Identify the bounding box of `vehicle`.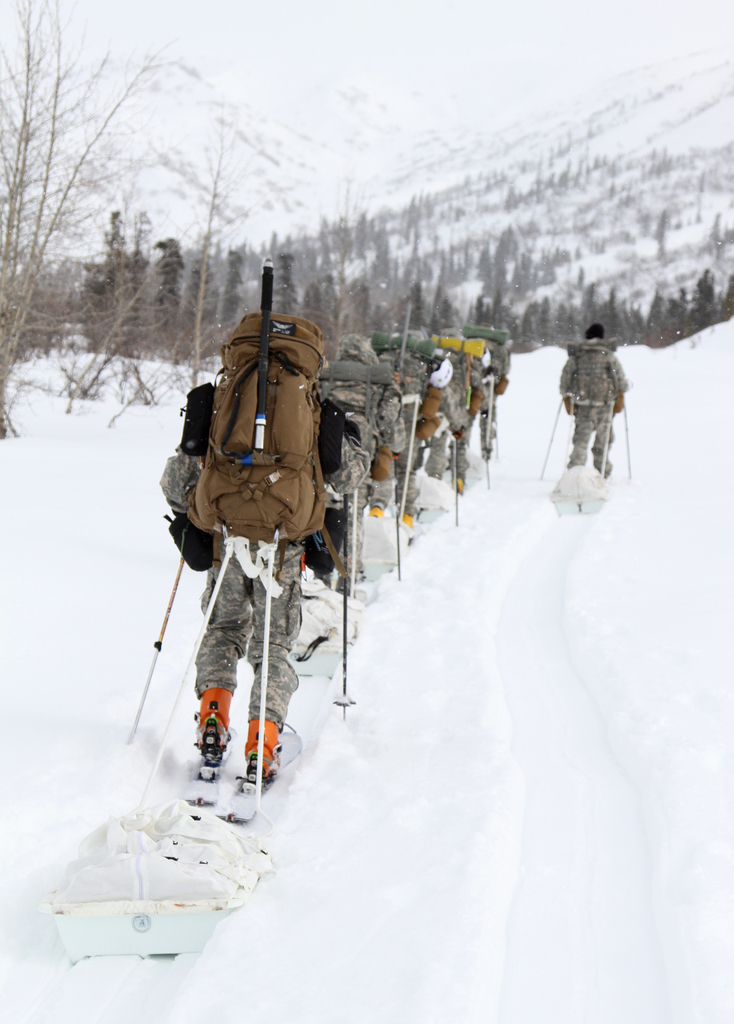
<bbox>519, 406, 646, 516</bbox>.
